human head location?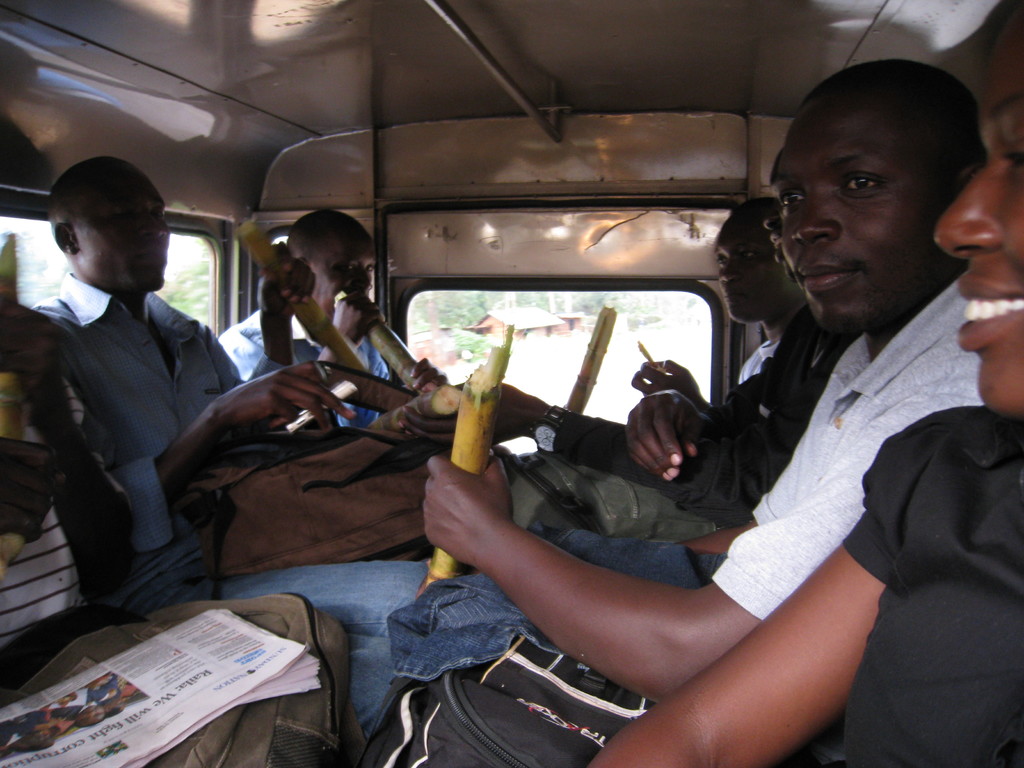
detection(287, 209, 376, 321)
